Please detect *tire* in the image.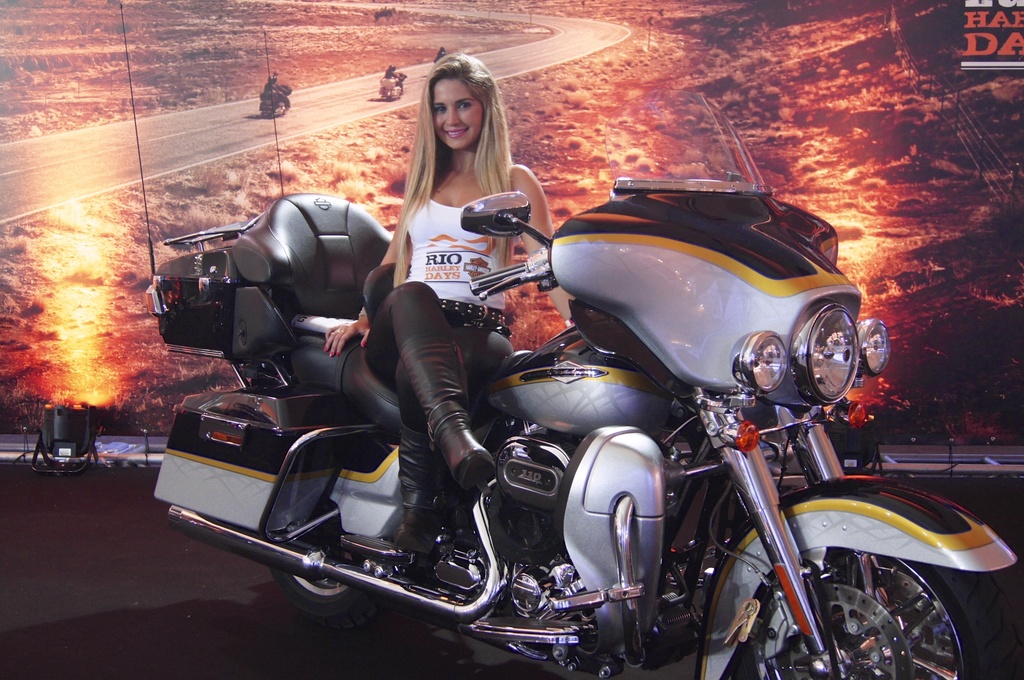
(x1=715, y1=525, x2=1023, y2=679).
